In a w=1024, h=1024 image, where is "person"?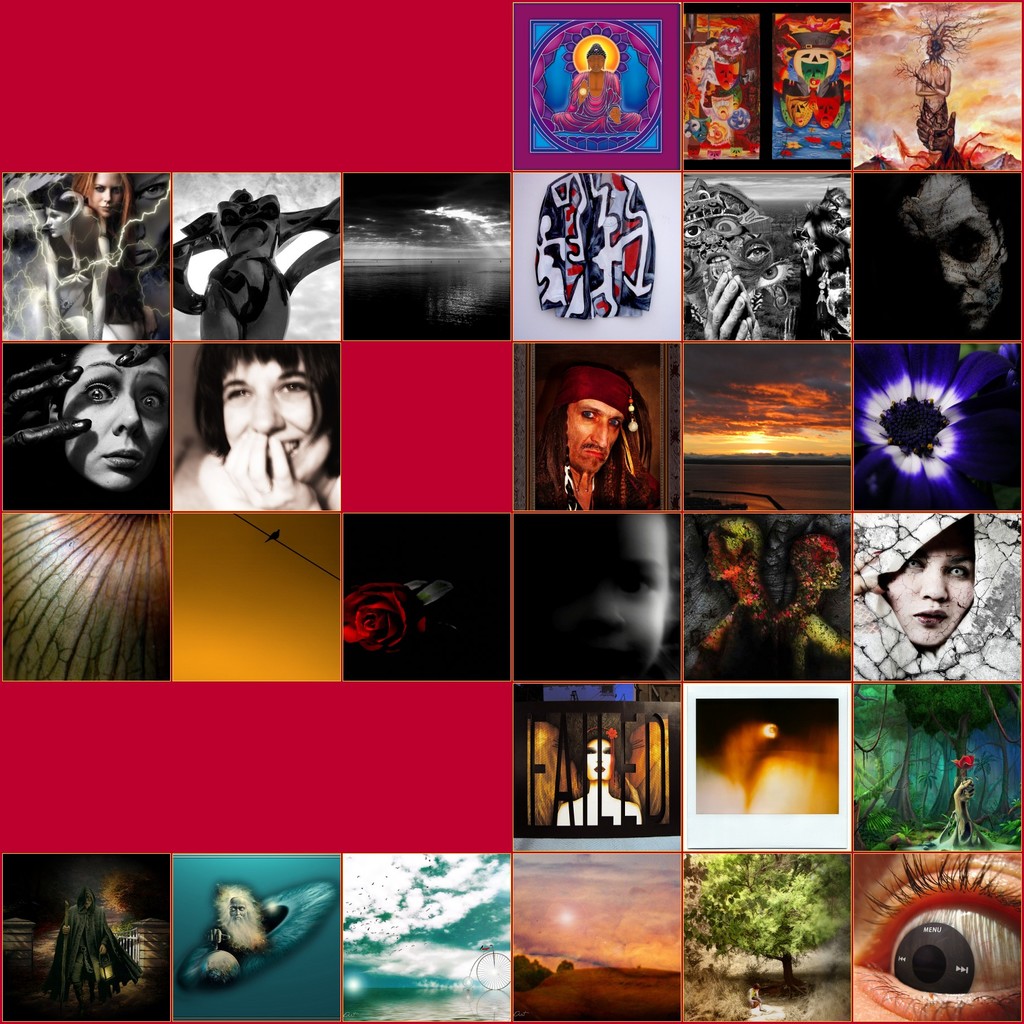
select_region(552, 42, 638, 131).
